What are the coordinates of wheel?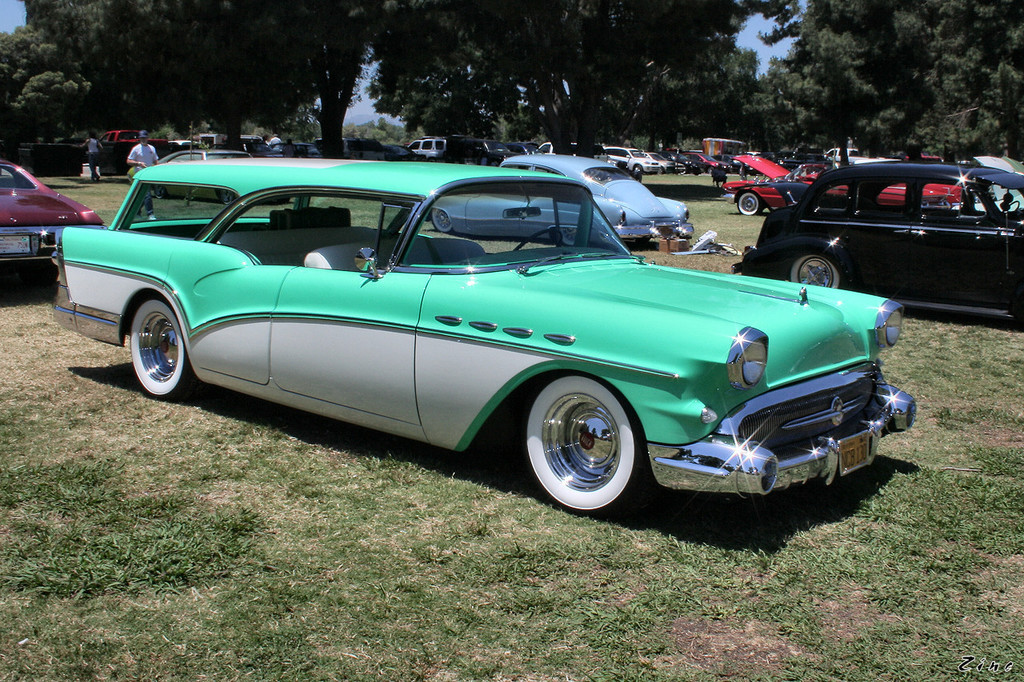
<bbox>518, 226, 567, 250</bbox>.
